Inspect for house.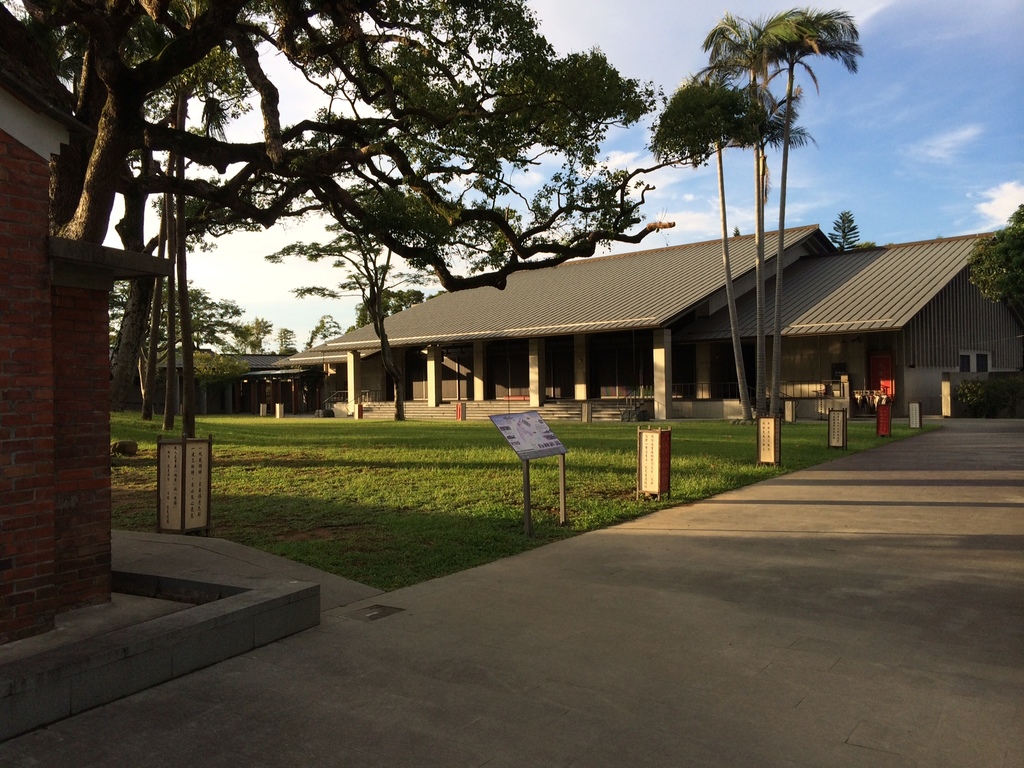
Inspection: select_region(107, 217, 1023, 423).
